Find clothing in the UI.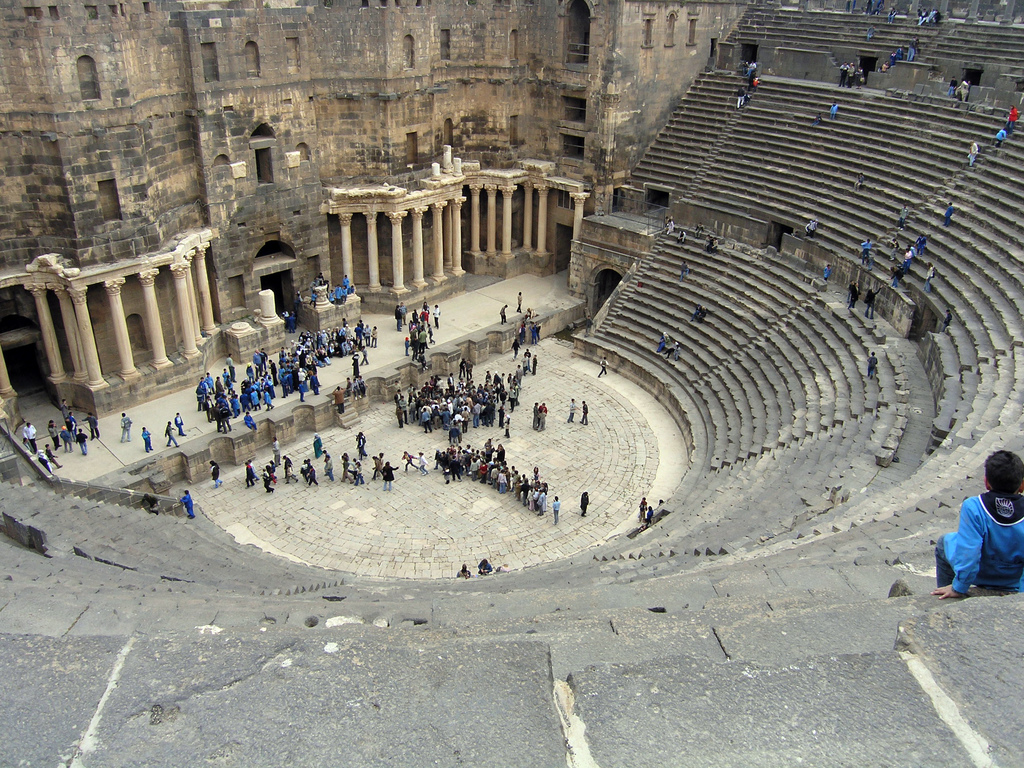
UI element at bbox=(436, 447, 508, 479).
